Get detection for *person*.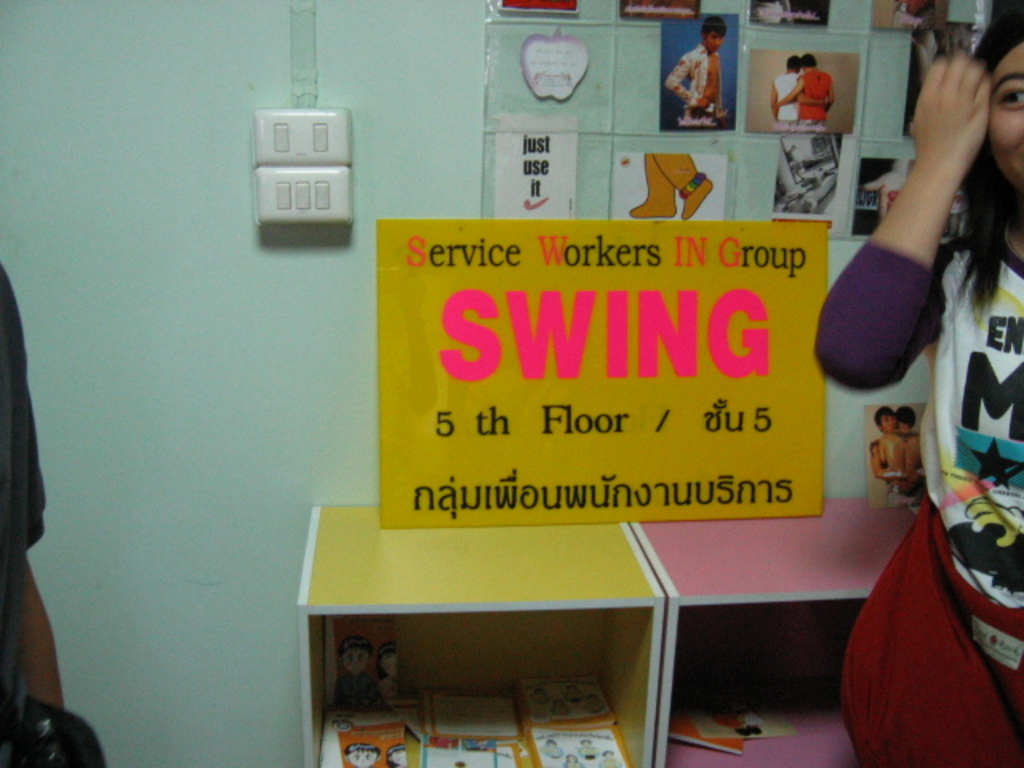
Detection: box=[813, 2, 1022, 611].
